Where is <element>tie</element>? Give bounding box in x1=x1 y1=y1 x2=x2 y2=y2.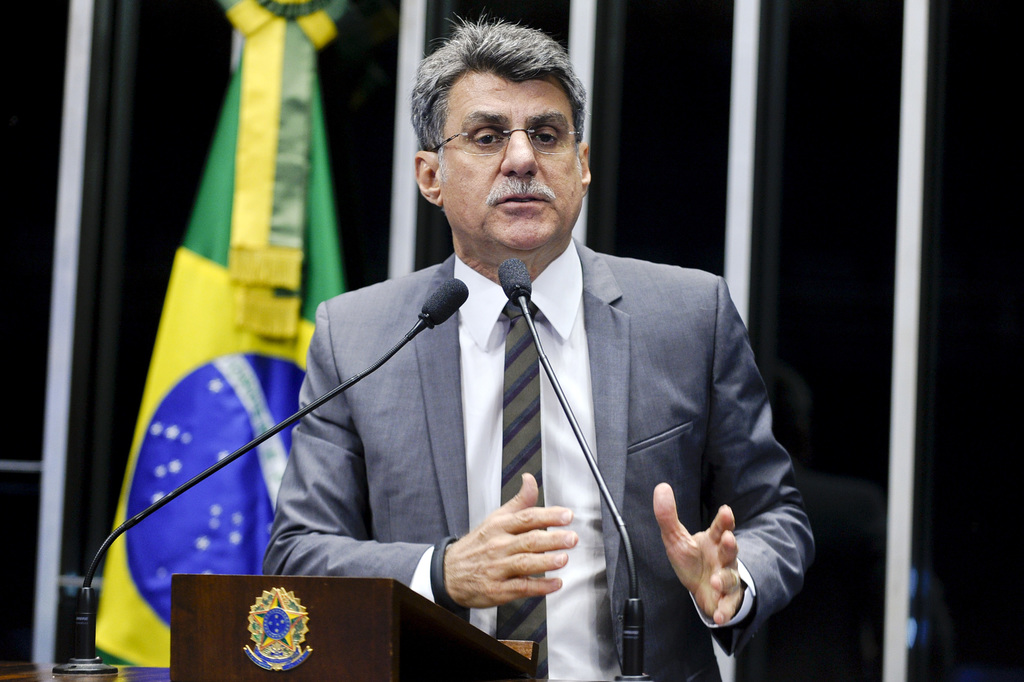
x1=499 y1=302 x2=550 y2=679.
